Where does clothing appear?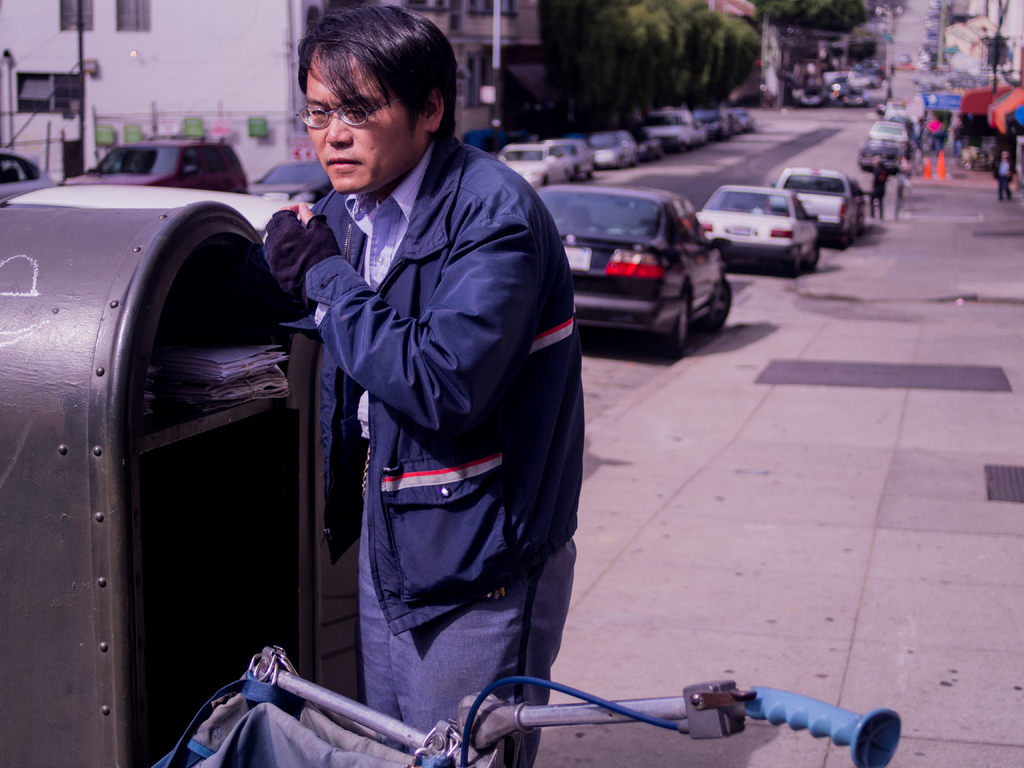
Appears at BBox(244, 88, 598, 744).
